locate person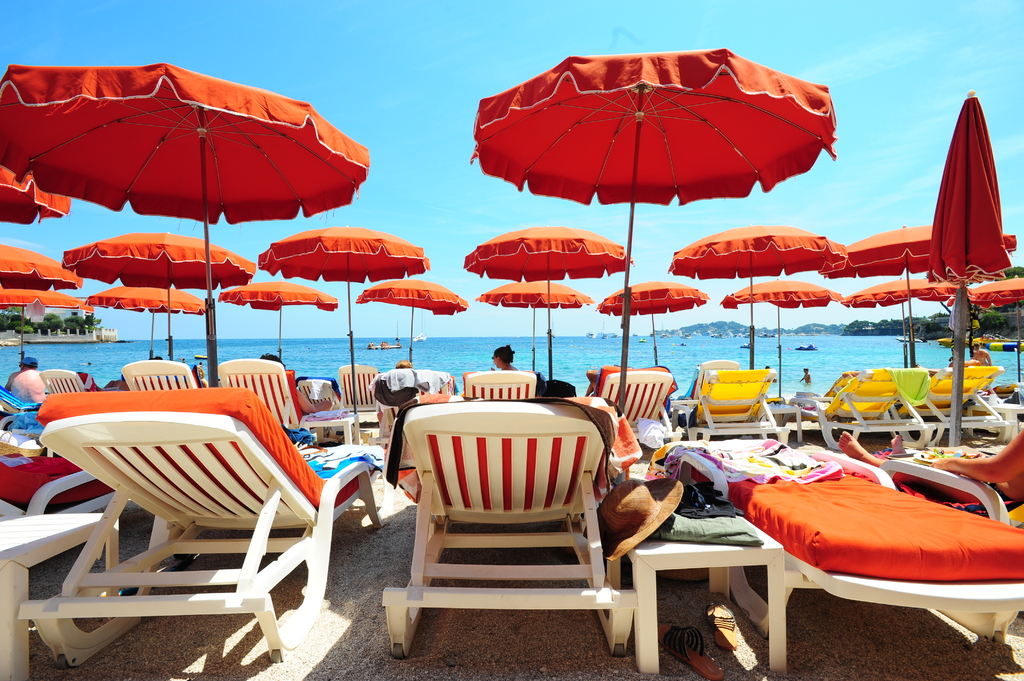
[left=192, top=362, right=207, bottom=387]
